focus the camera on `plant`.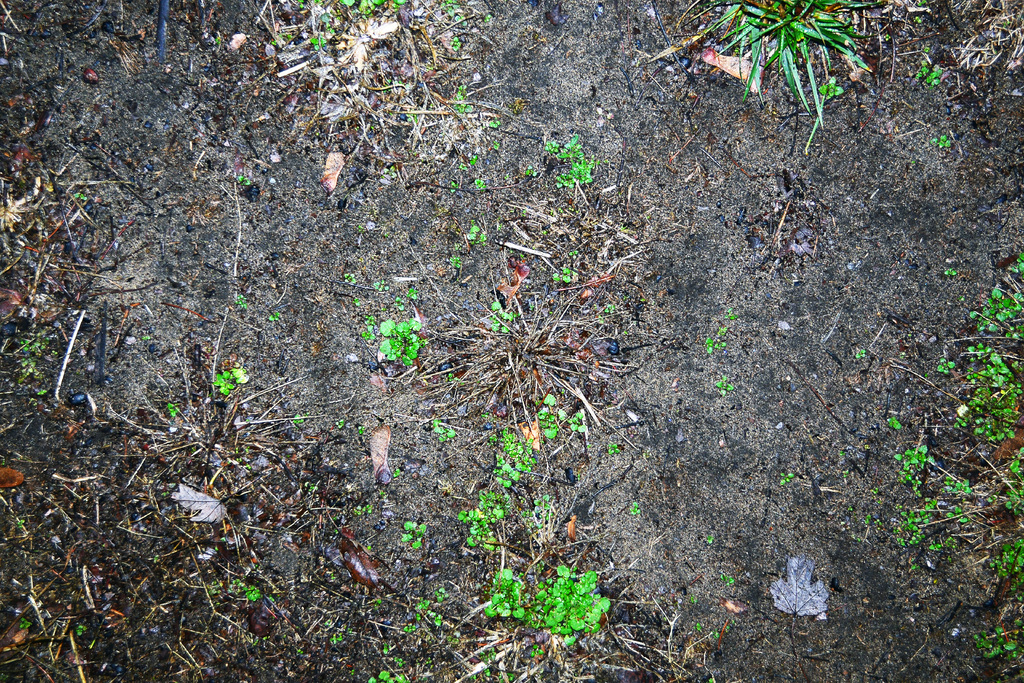
Focus region: {"x1": 234, "y1": 446, "x2": 252, "y2": 472}.
